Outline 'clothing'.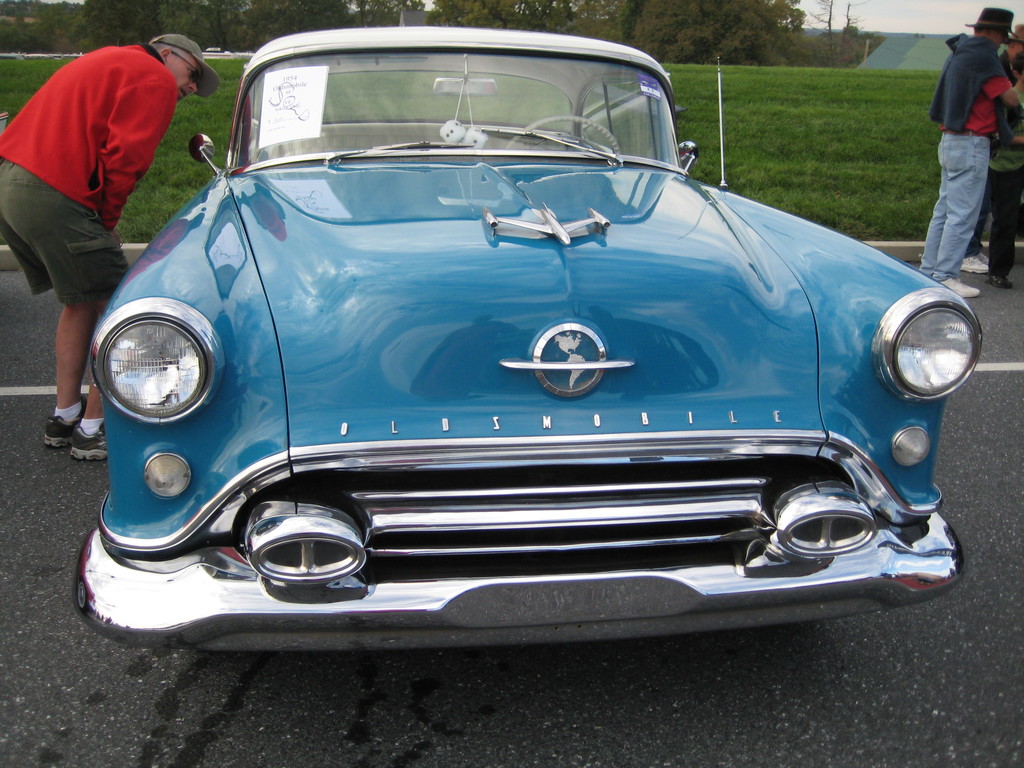
Outline: (left=915, top=30, right=1011, bottom=282).
